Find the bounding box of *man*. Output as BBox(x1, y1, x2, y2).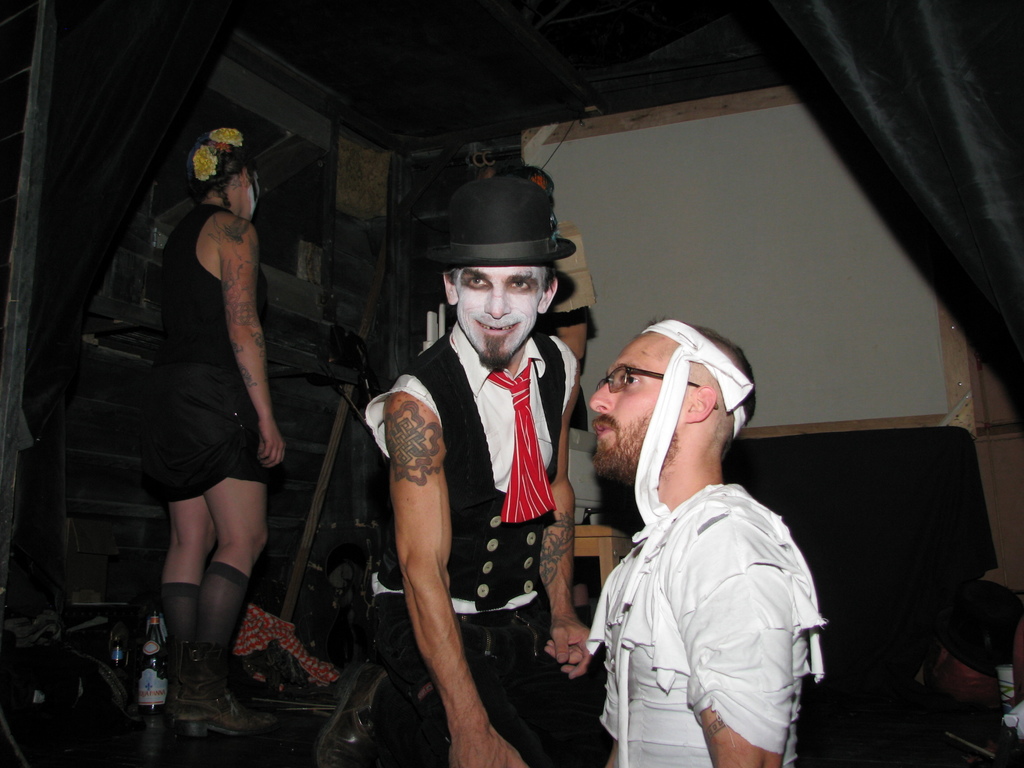
BBox(115, 125, 285, 728).
